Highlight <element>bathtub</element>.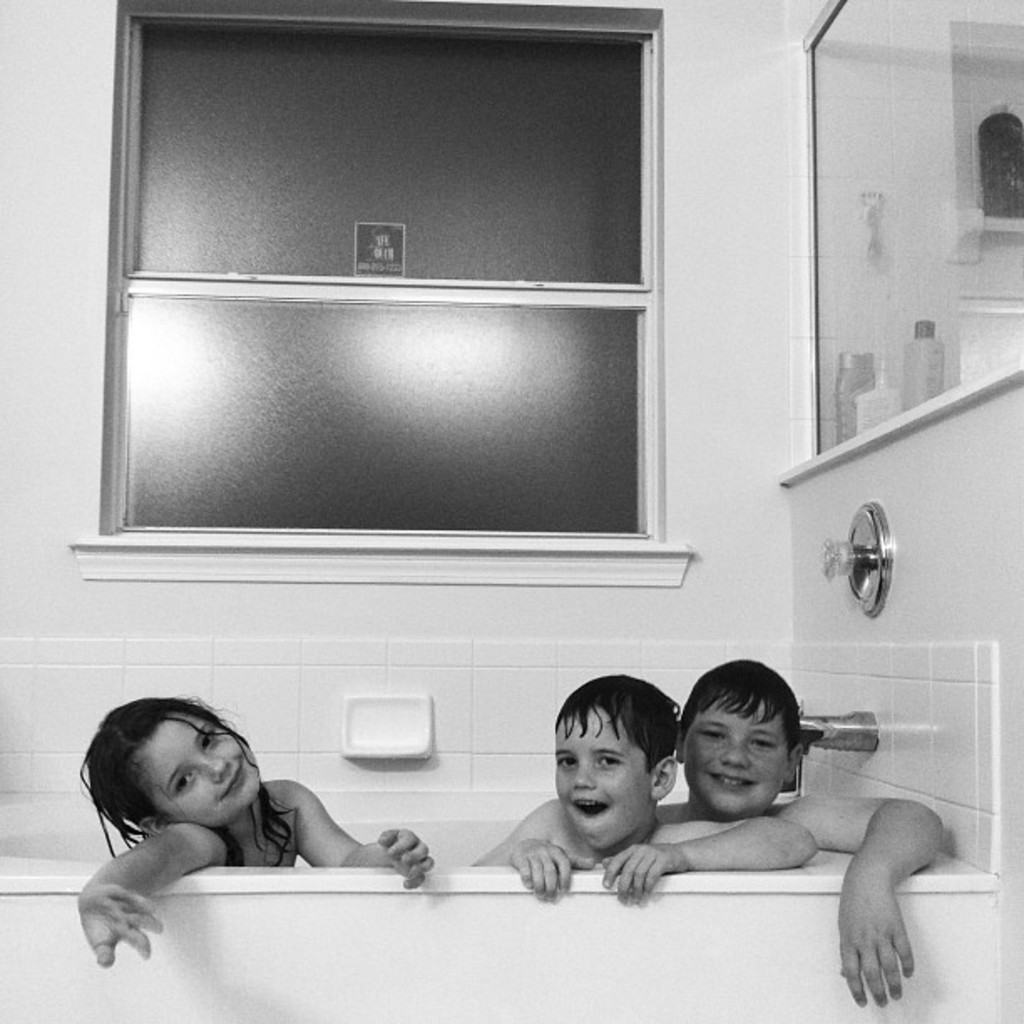
Highlighted region: 0, 699, 999, 897.
